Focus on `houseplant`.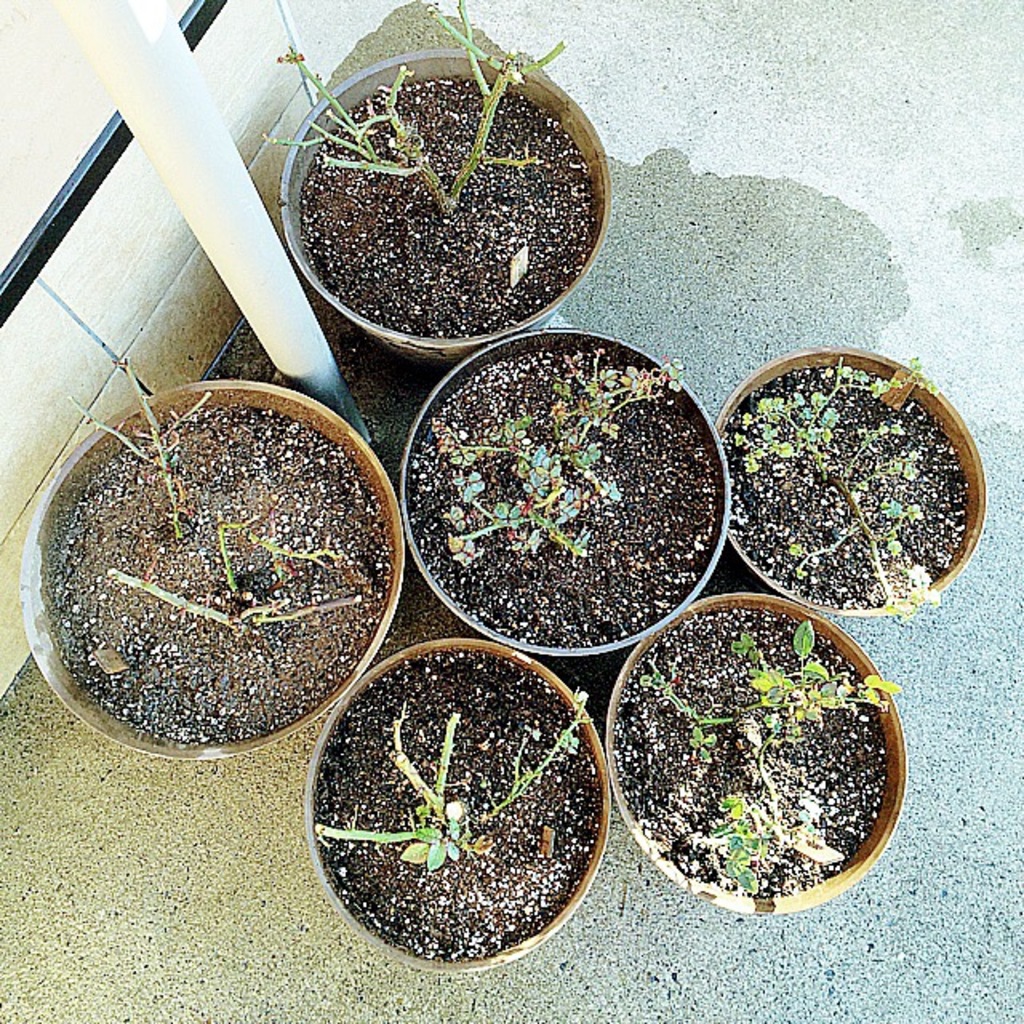
Focused at detection(602, 594, 912, 922).
